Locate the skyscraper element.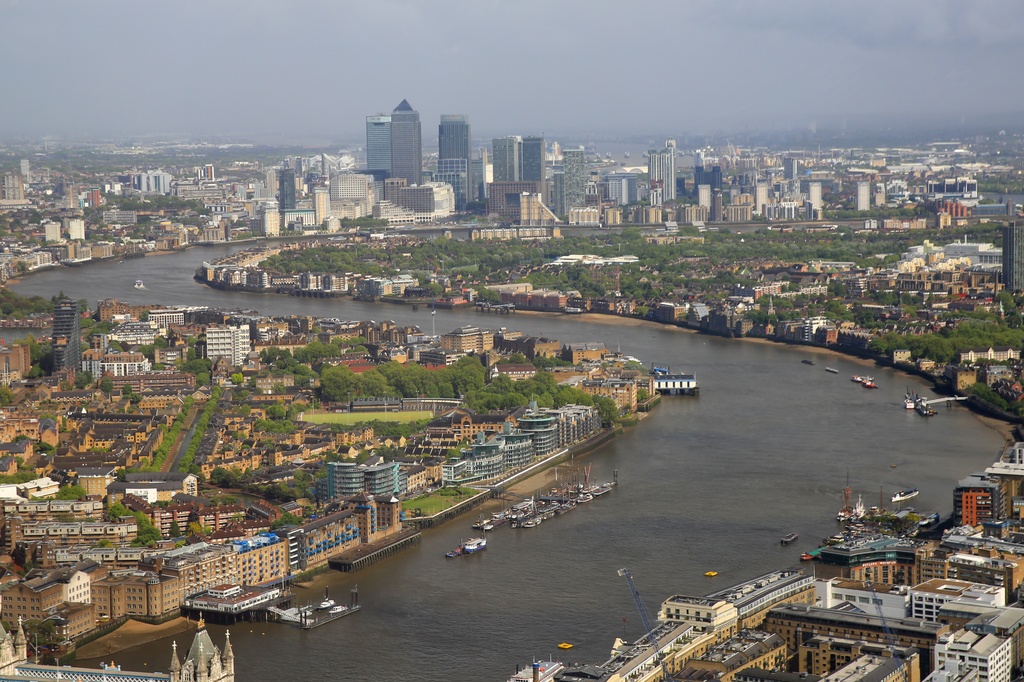
Element bbox: bbox=[493, 136, 519, 187].
